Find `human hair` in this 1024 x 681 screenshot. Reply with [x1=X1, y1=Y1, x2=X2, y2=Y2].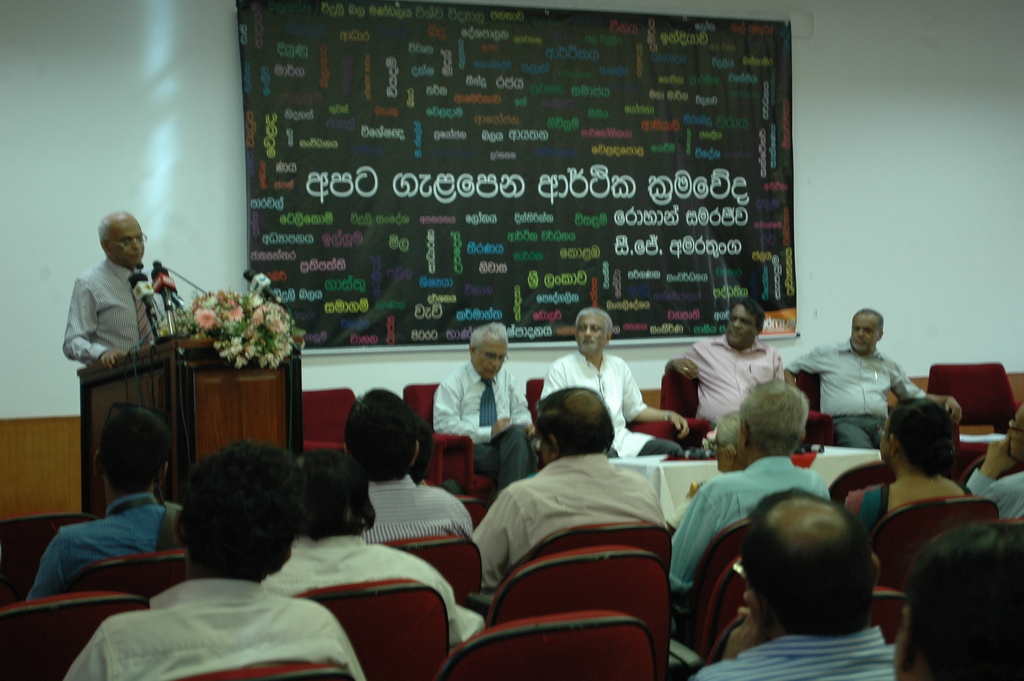
[x1=467, y1=319, x2=509, y2=348].
